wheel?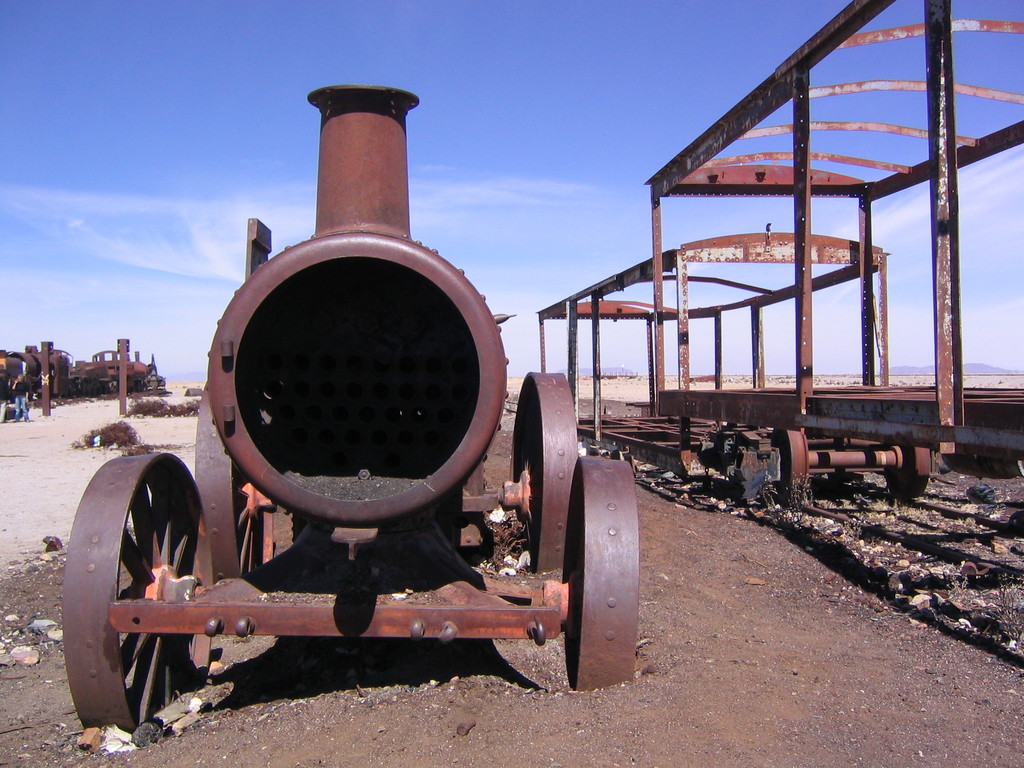
505,368,576,585
